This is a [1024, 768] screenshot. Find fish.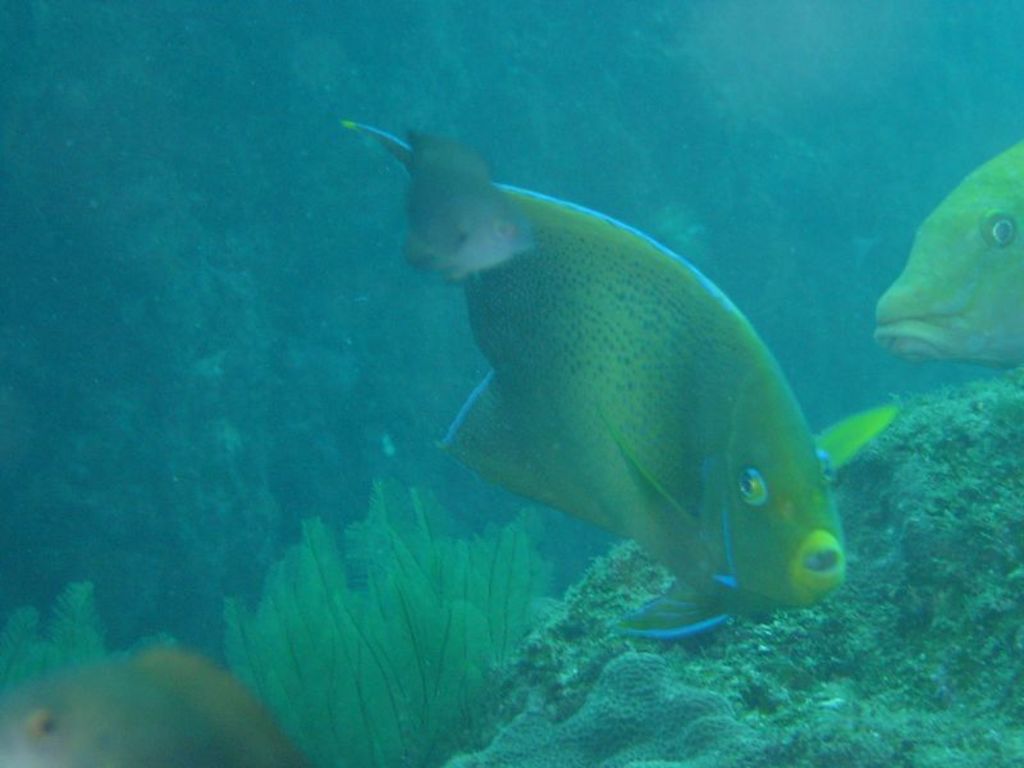
Bounding box: {"x1": 872, "y1": 133, "x2": 1023, "y2": 358}.
